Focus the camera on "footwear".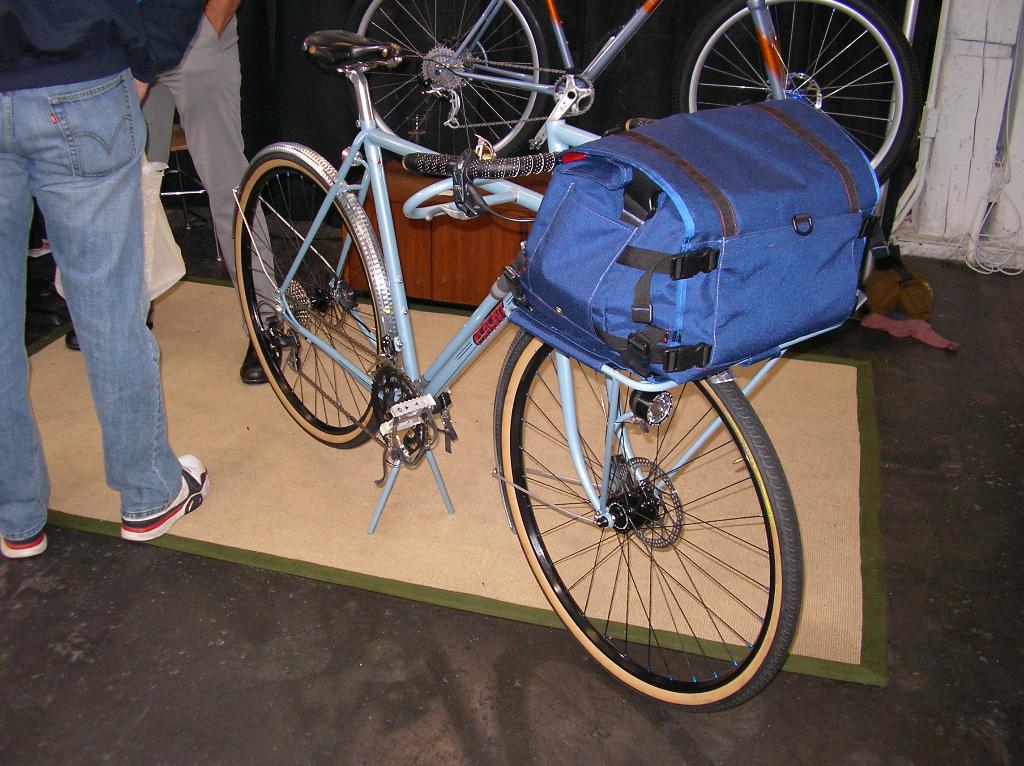
Focus region: (119,455,213,534).
